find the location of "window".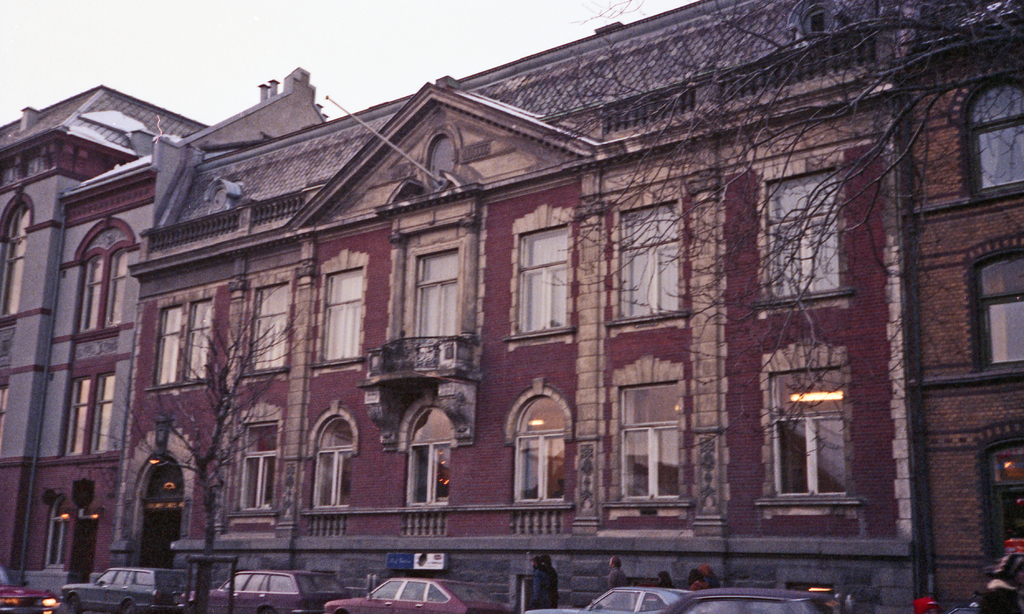
Location: box(319, 264, 363, 366).
